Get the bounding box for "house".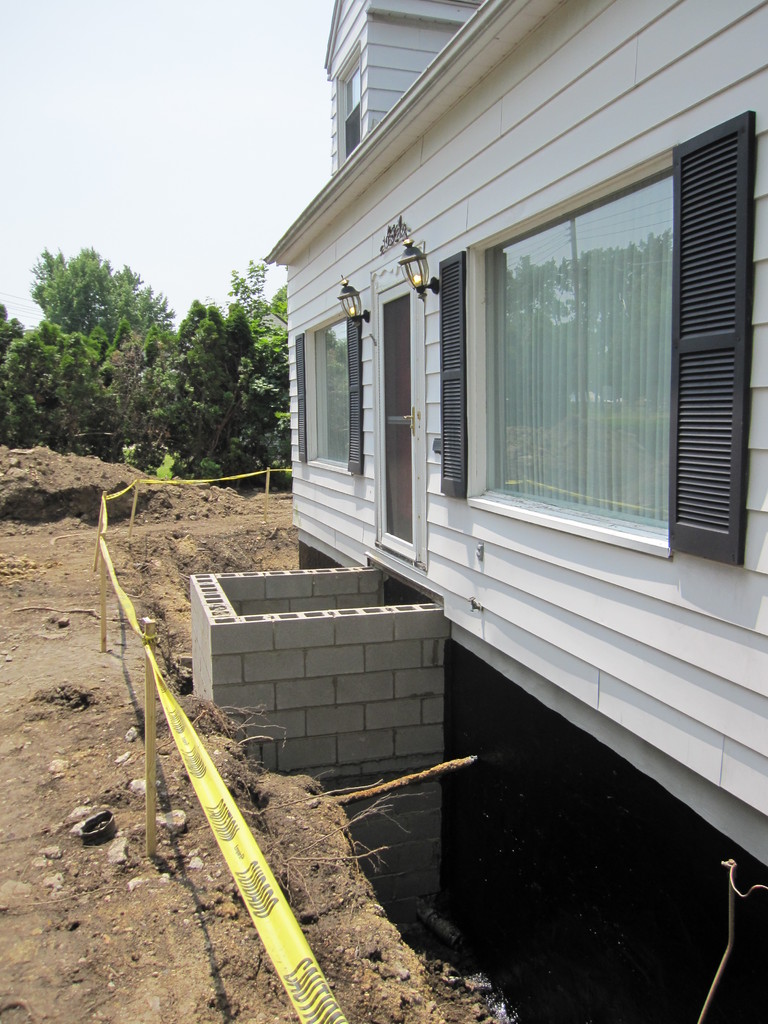
262 0 767 871.
